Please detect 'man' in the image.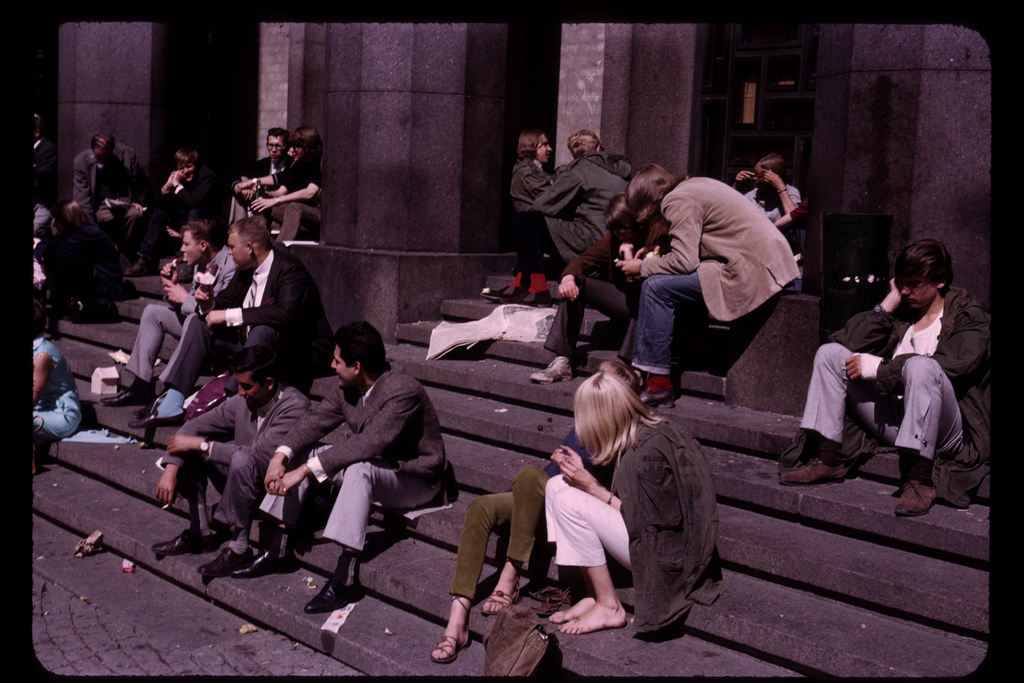
[x1=772, y1=239, x2=1002, y2=523].
